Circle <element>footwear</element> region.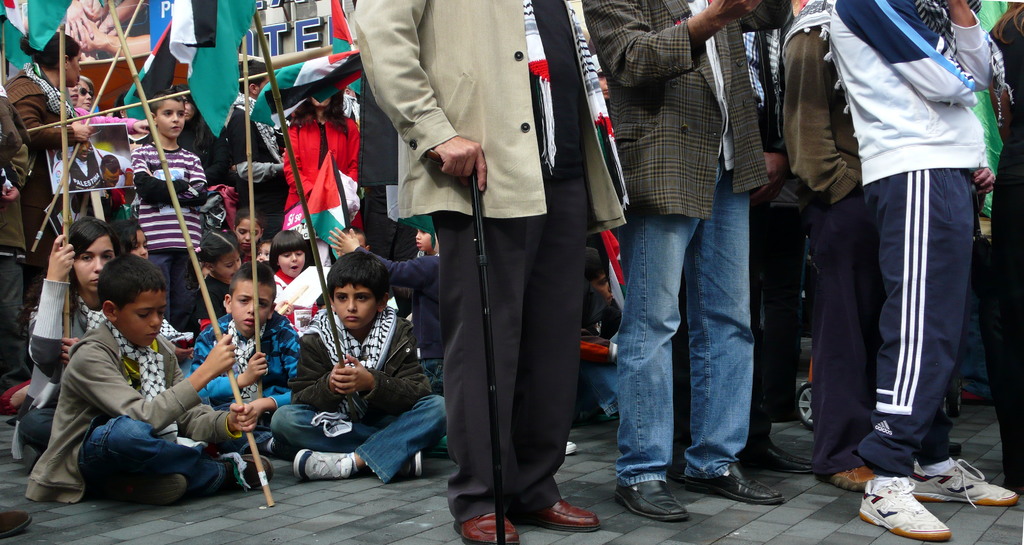
Region: bbox=[505, 499, 602, 532].
